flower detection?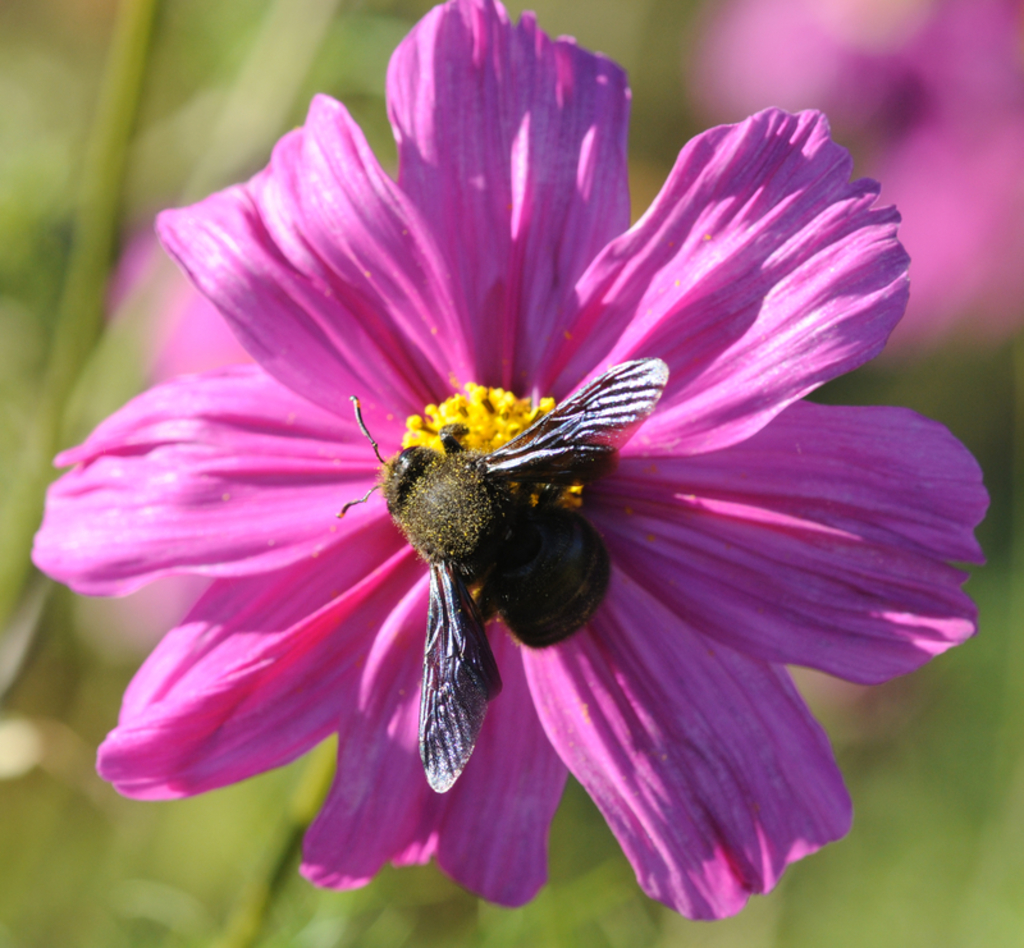
32, 28, 989, 947
